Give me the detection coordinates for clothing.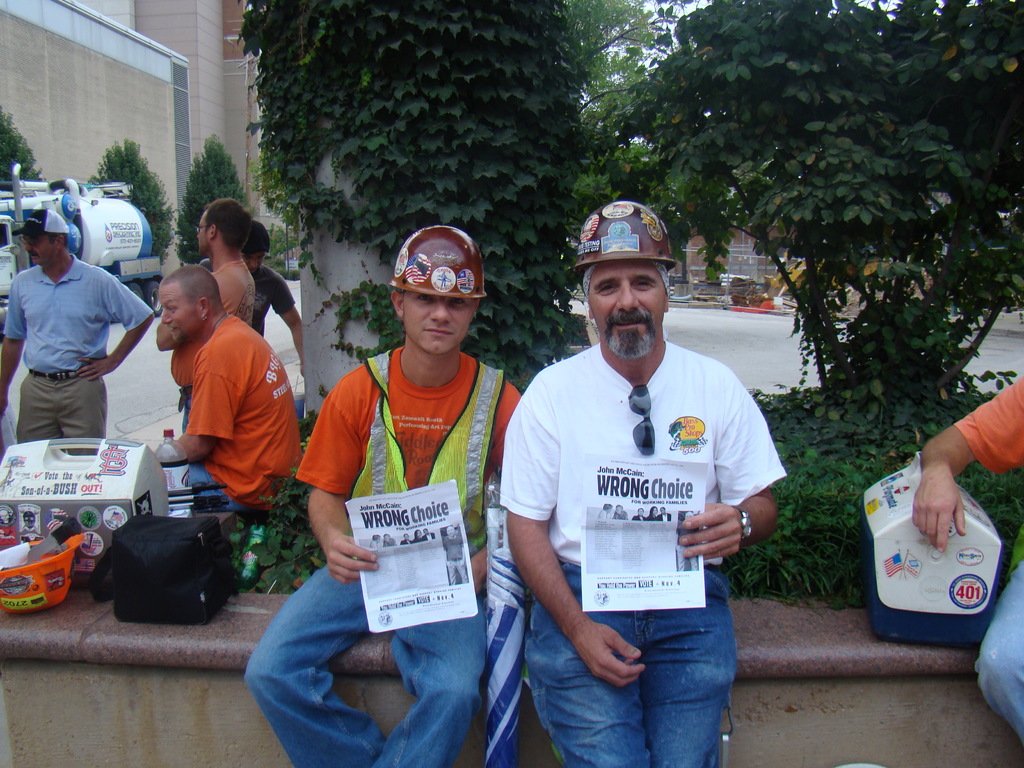
x1=497 y1=342 x2=787 y2=767.
